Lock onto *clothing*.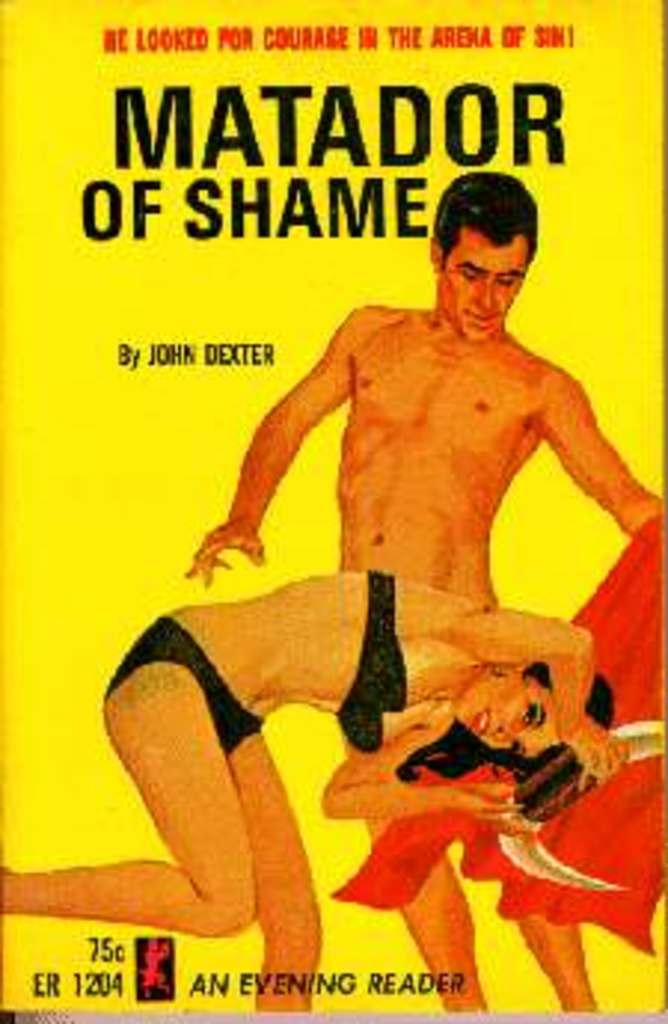
Locked: 98, 608, 252, 766.
